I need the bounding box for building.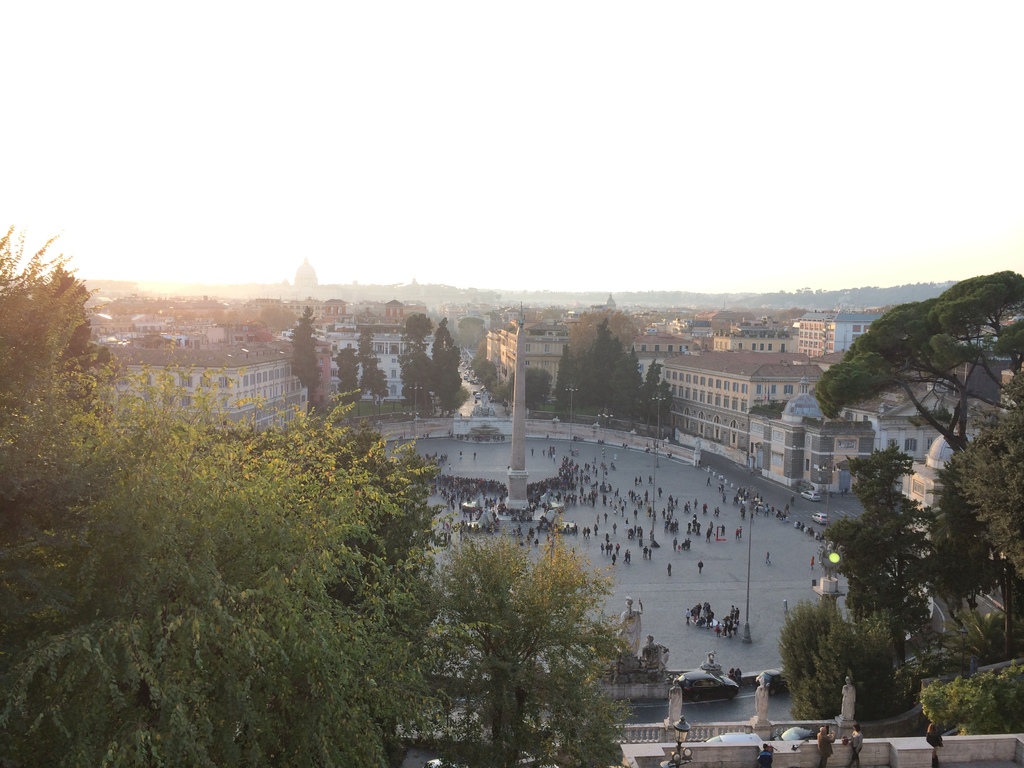
Here it is: [711, 327, 797, 351].
